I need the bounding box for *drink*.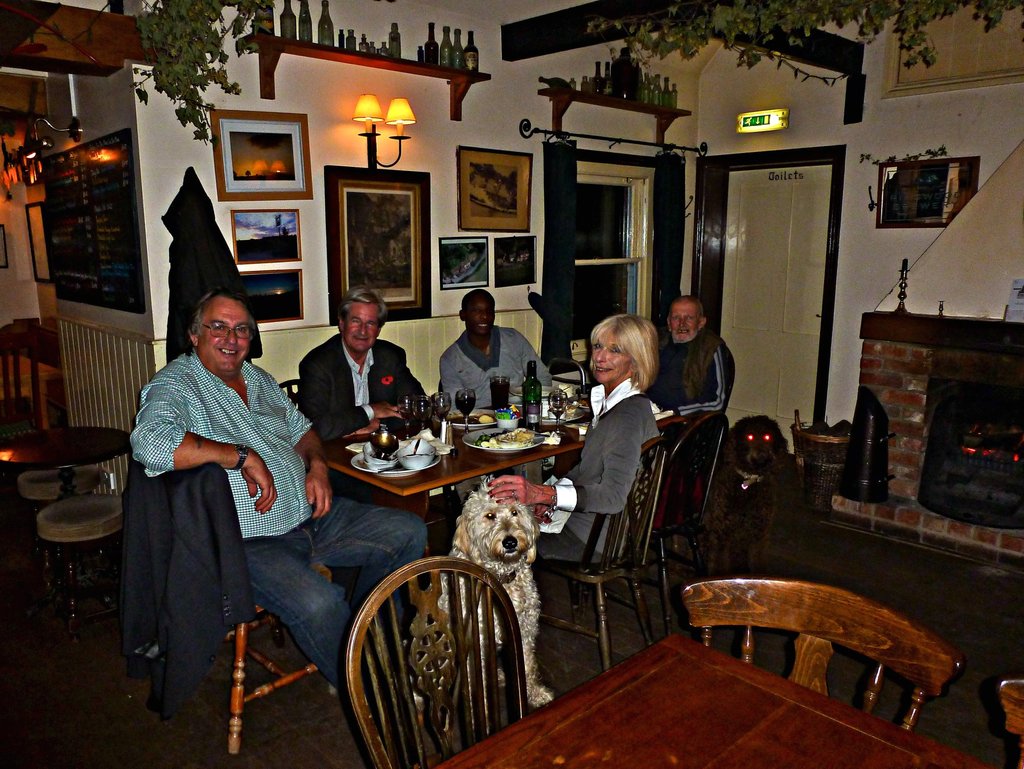
Here it is: 369,437,398,455.
